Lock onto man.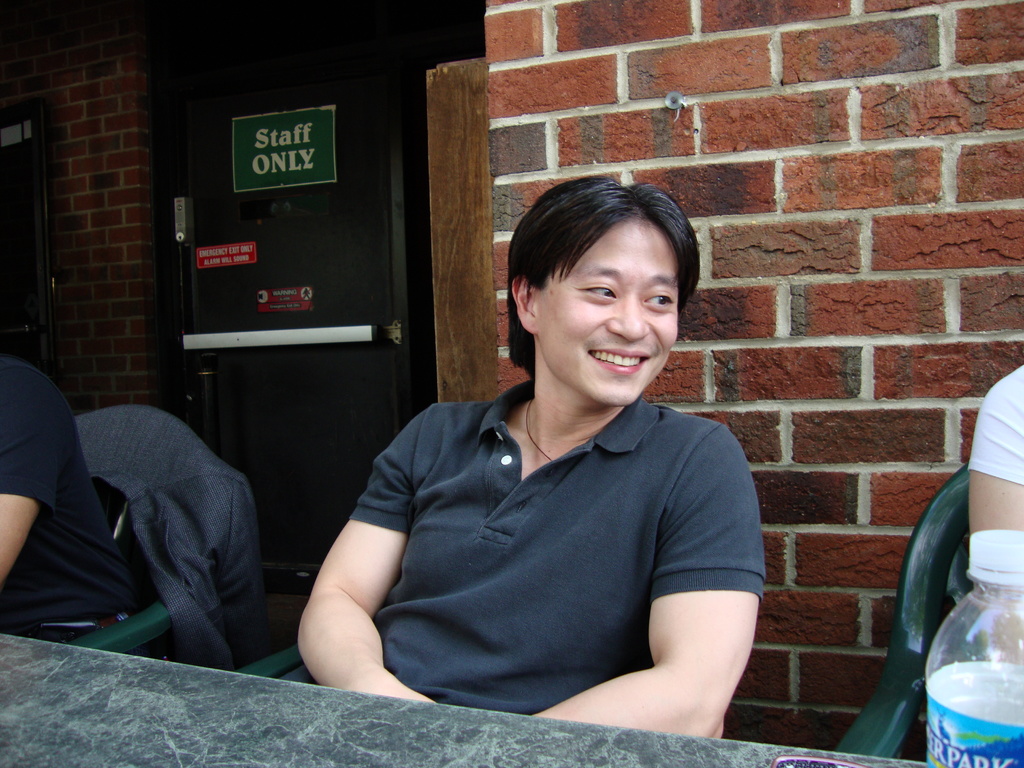
Locked: left=314, top=170, right=790, bottom=731.
